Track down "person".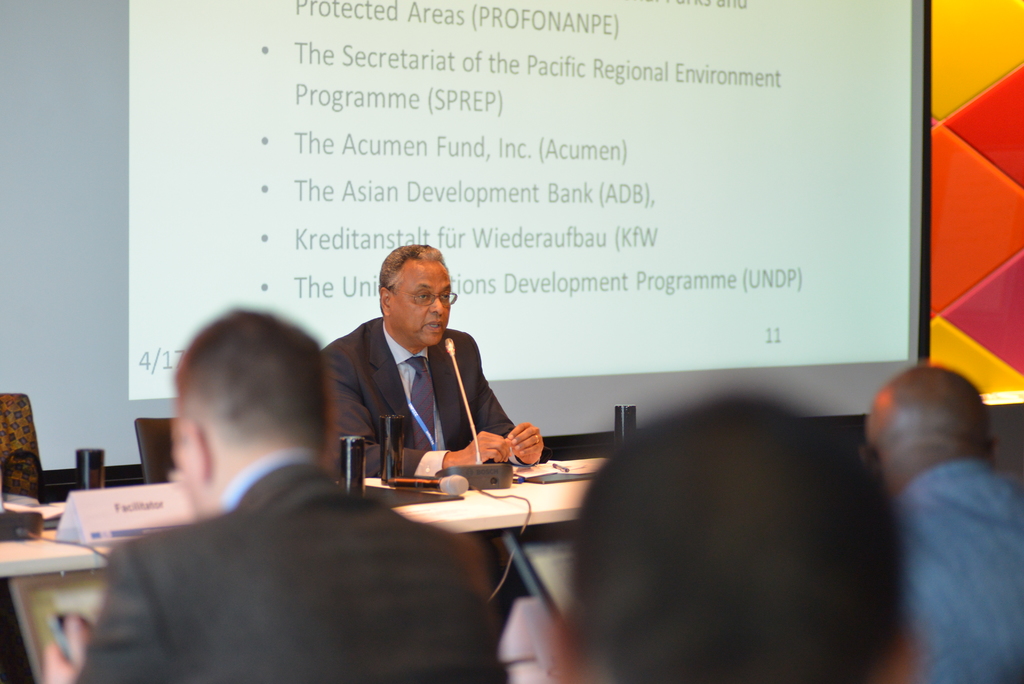
Tracked to bbox=[41, 310, 508, 683].
